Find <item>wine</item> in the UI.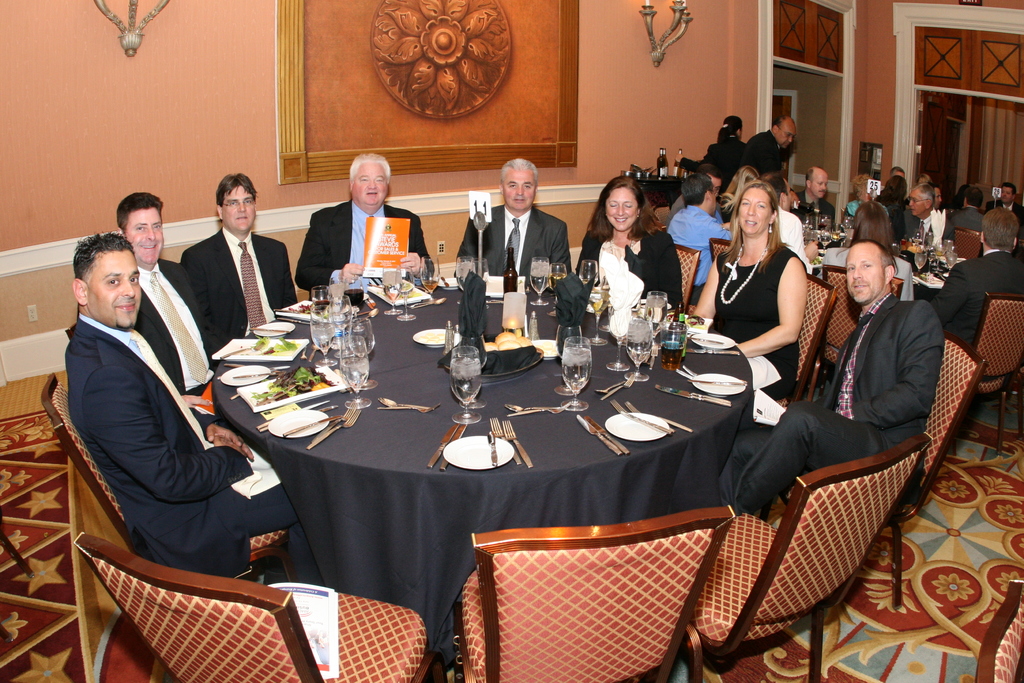
UI element at BBox(580, 277, 597, 285).
